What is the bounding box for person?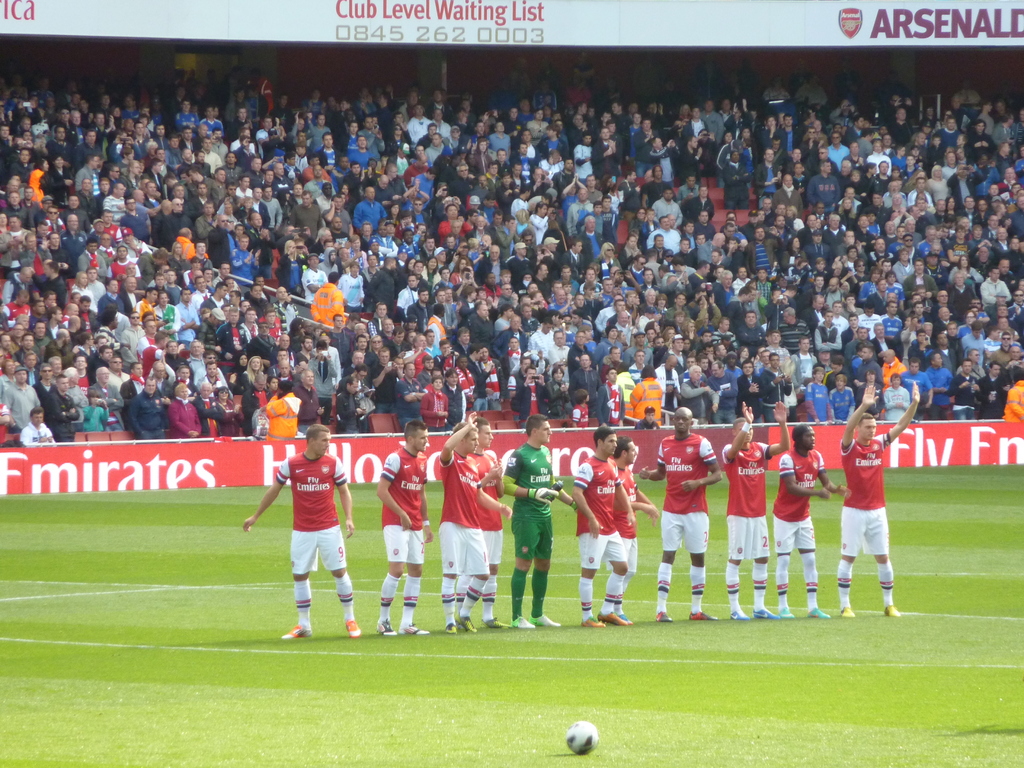
l=96, t=278, r=122, b=318.
